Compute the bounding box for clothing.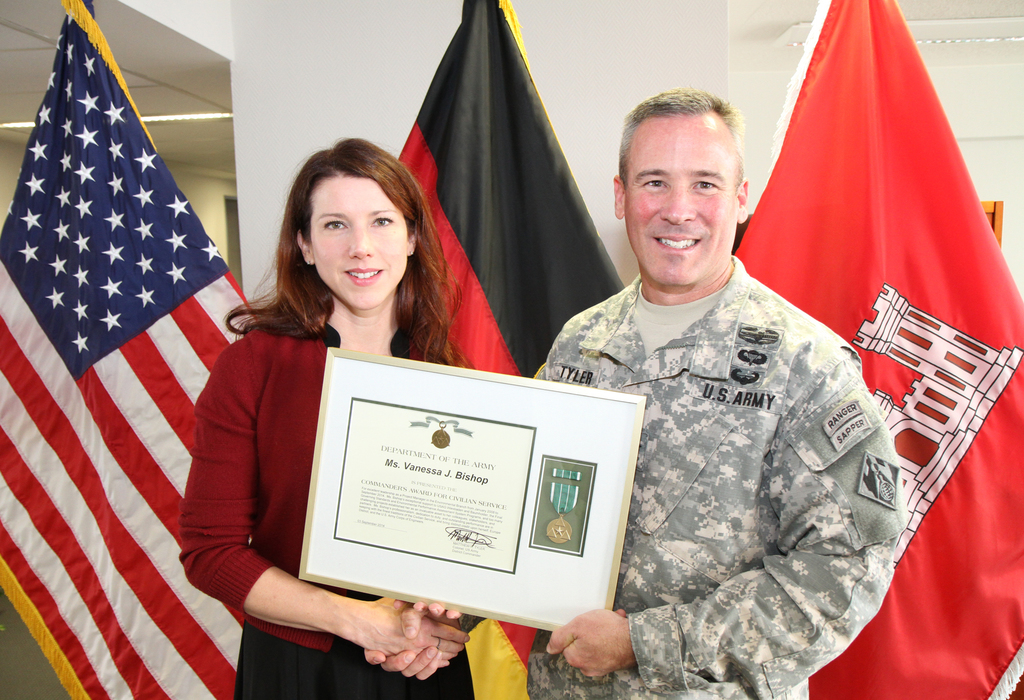
[left=178, top=316, right=469, bottom=699].
